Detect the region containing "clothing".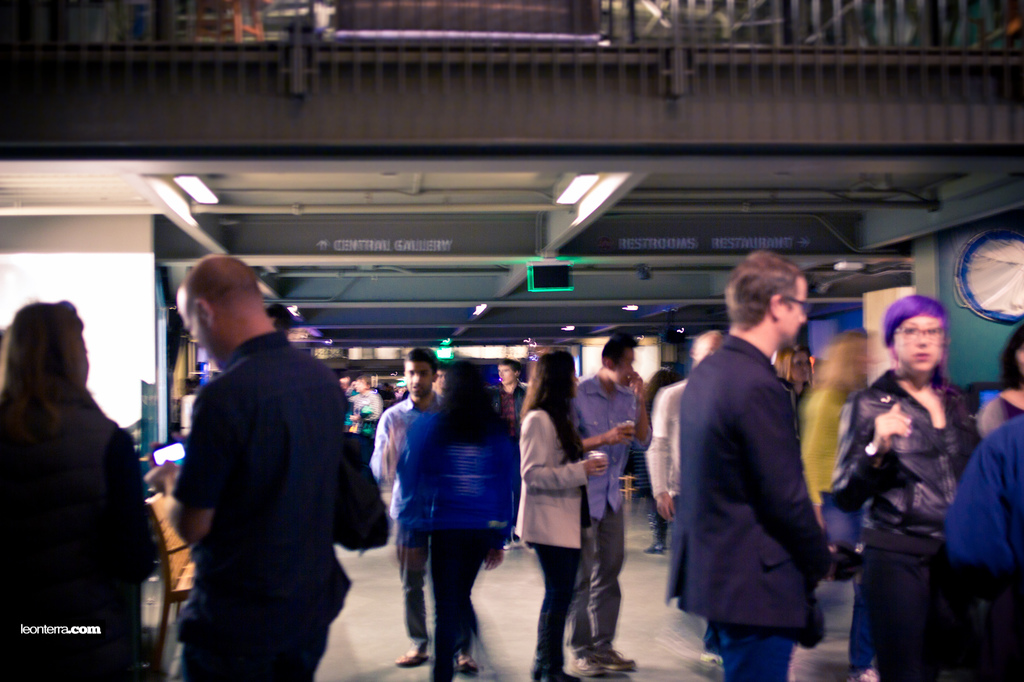
(left=486, top=376, right=535, bottom=422).
